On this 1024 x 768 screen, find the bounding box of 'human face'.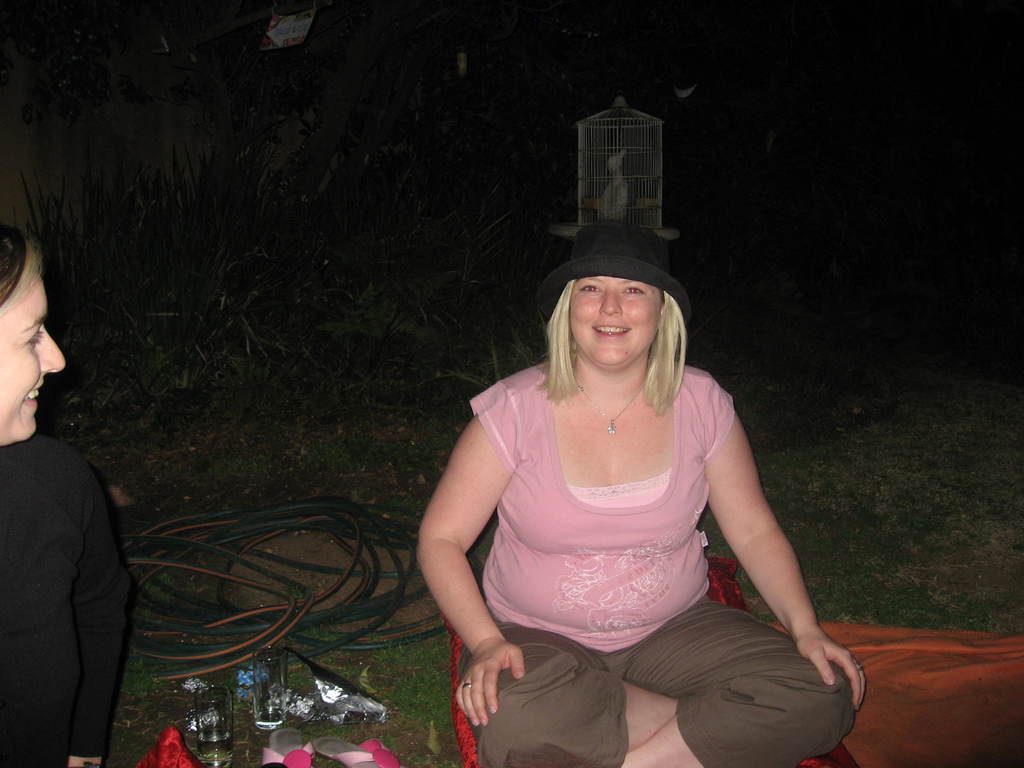
Bounding box: Rect(568, 276, 664, 363).
